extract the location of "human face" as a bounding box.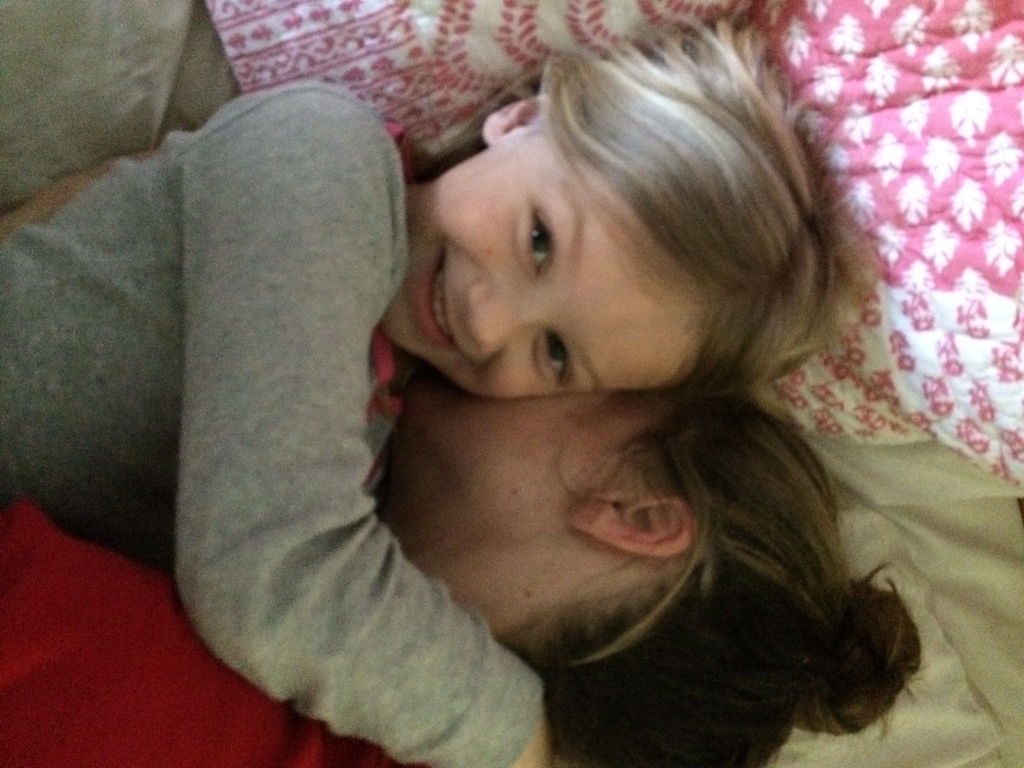
x1=387, y1=397, x2=668, y2=545.
